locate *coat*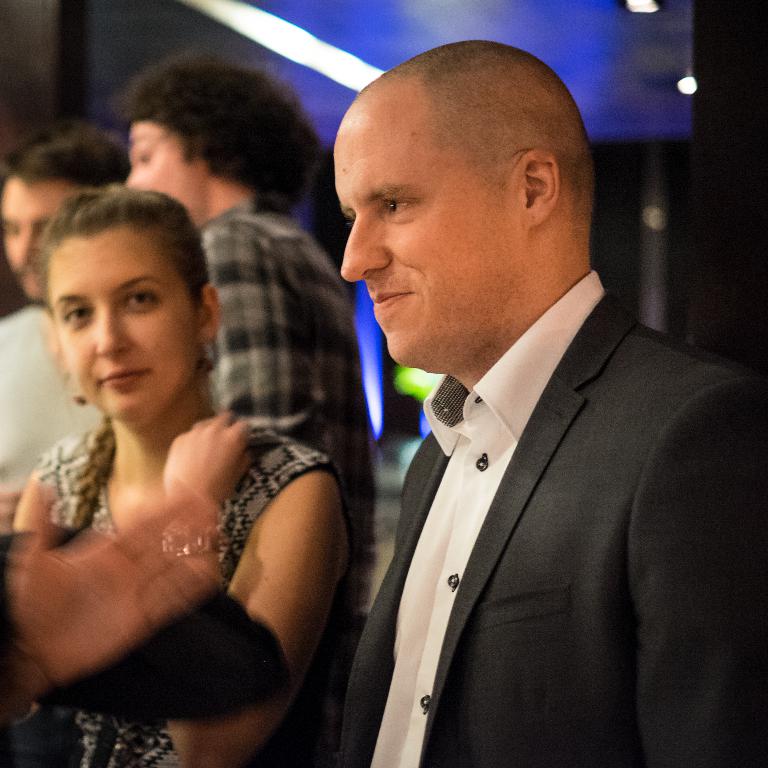
x1=306, y1=138, x2=758, y2=767
